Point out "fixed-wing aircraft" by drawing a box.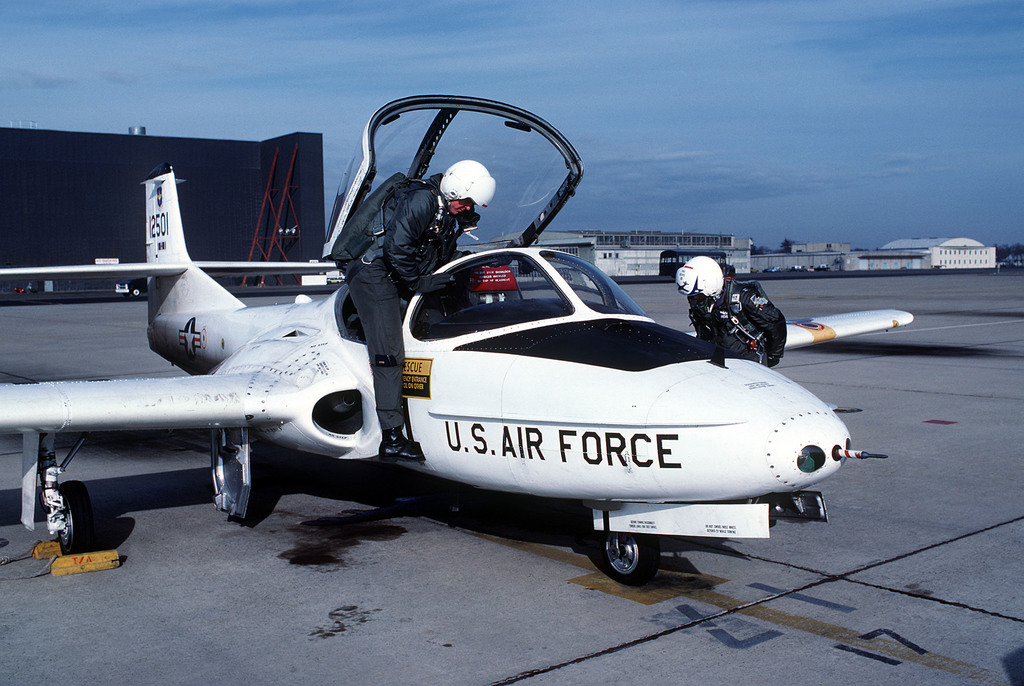
locate(0, 95, 913, 584).
